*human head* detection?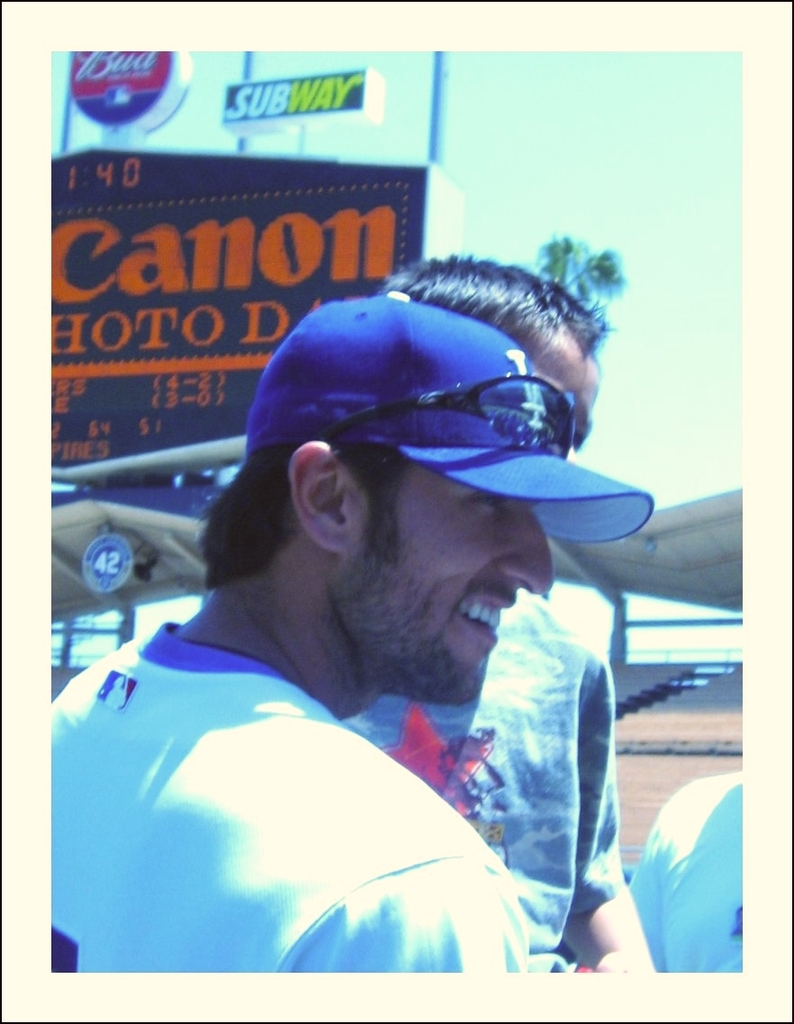
383, 260, 601, 460
